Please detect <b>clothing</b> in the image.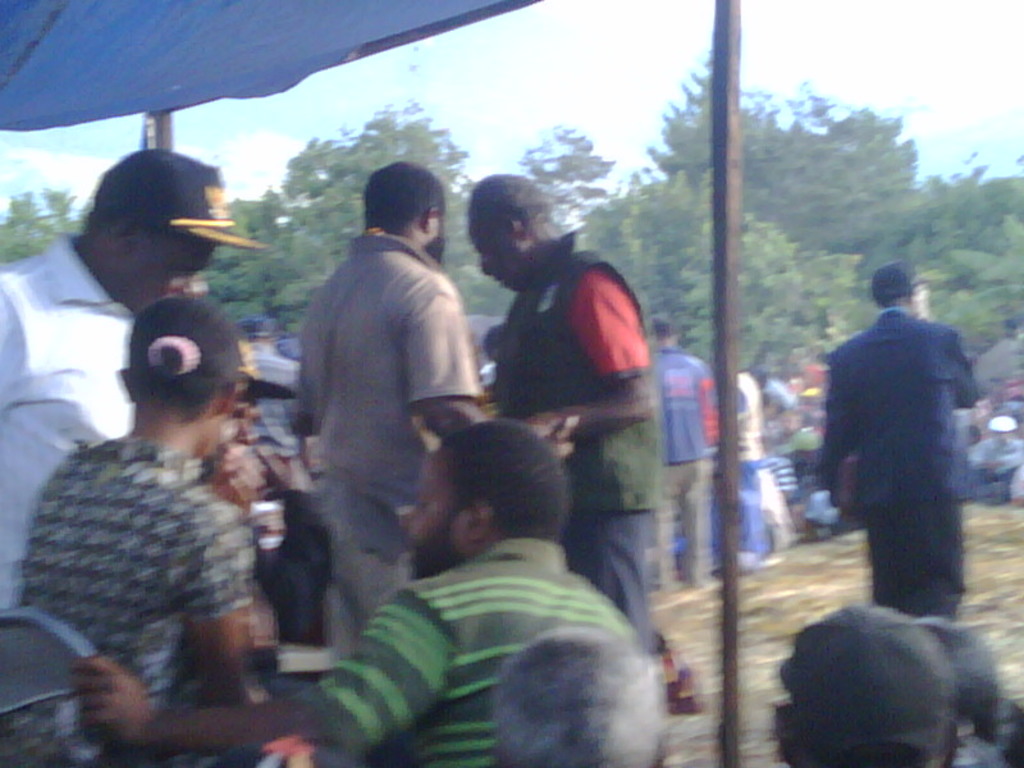
{"left": 0, "top": 237, "right": 147, "bottom": 605}.
